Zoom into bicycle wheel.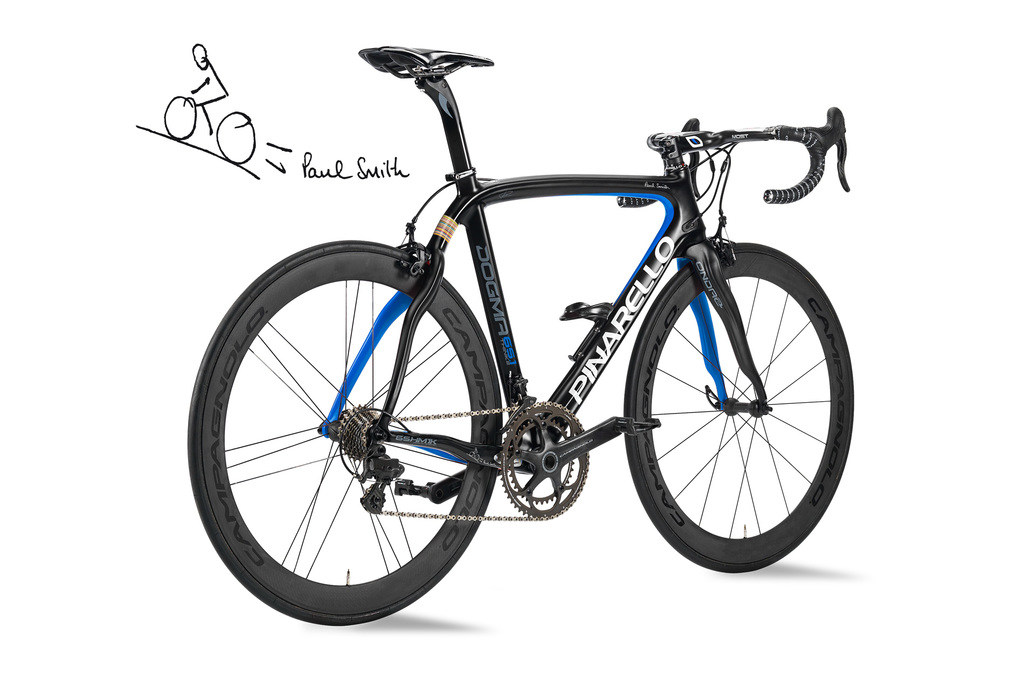
Zoom target: [x1=620, y1=241, x2=850, y2=574].
